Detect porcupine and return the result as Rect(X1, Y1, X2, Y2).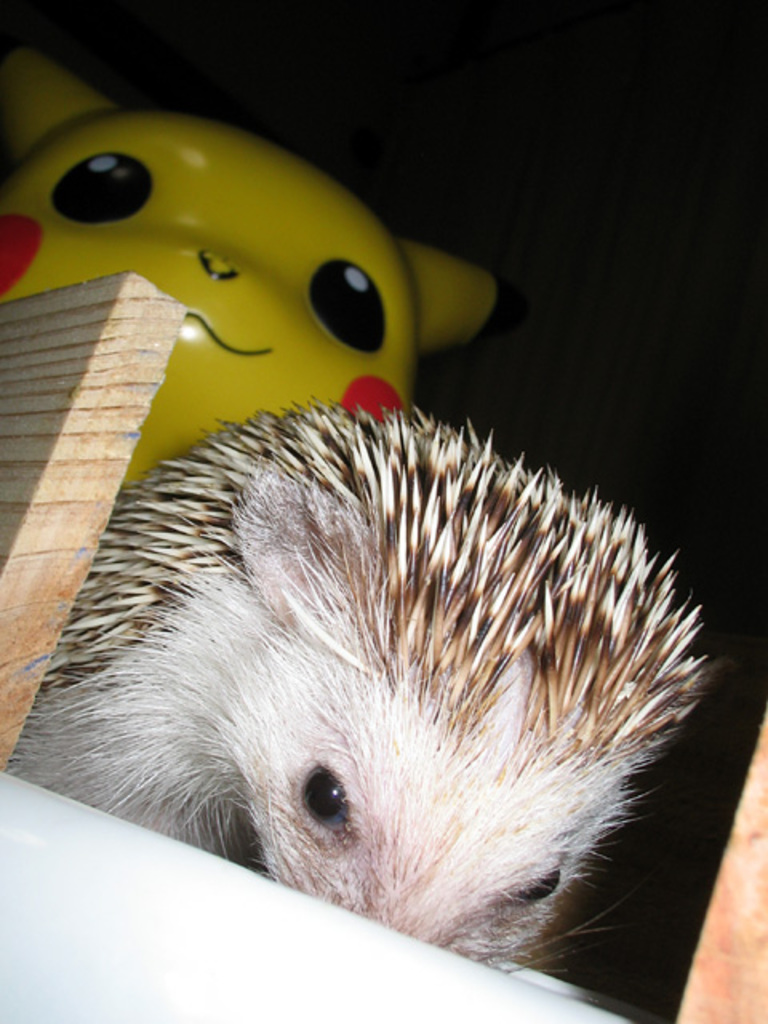
Rect(16, 411, 718, 942).
